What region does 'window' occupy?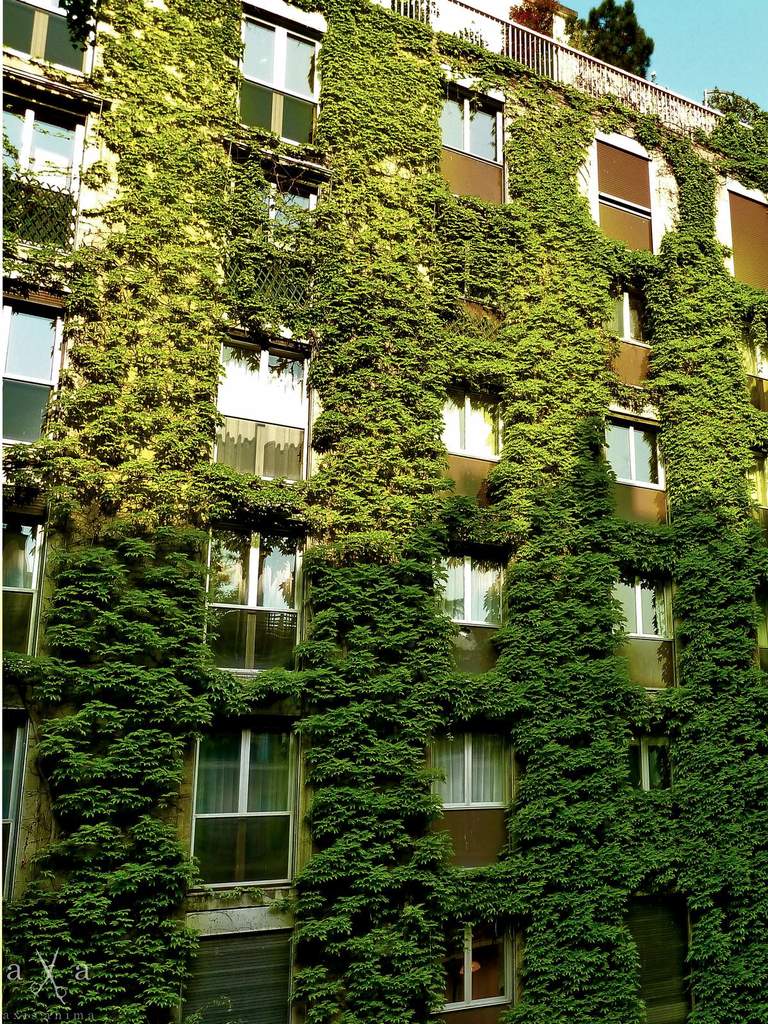
detection(443, 79, 506, 209).
